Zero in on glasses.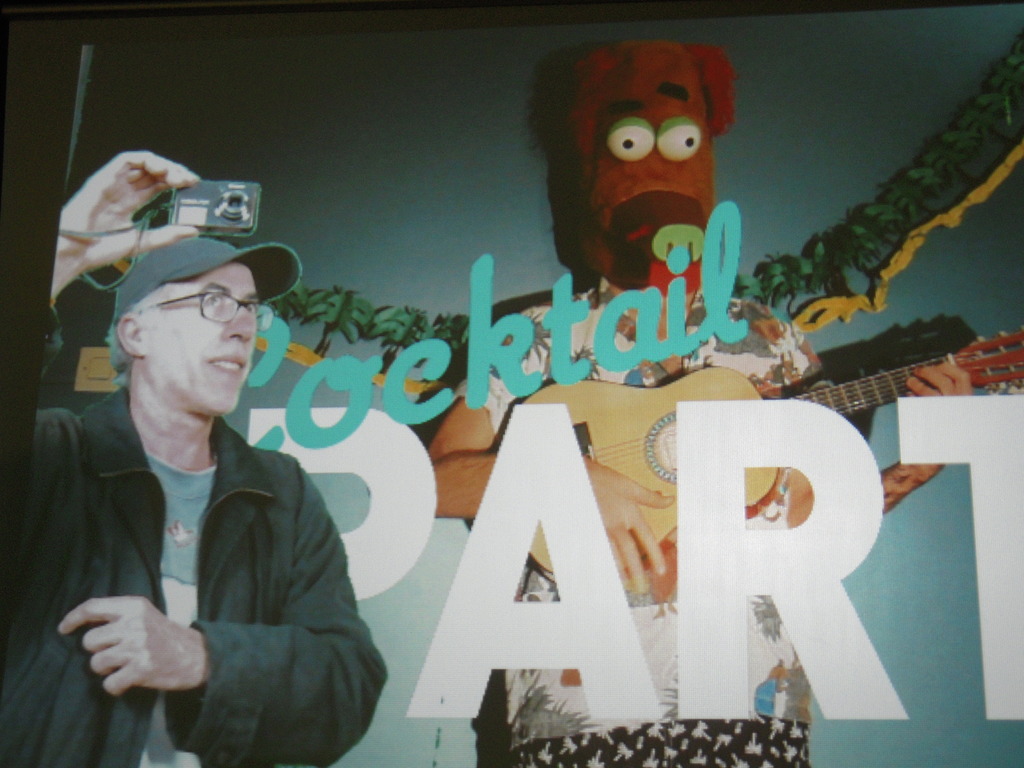
Zeroed in: pyautogui.locateOnScreen(141, 294, 273, 318).
